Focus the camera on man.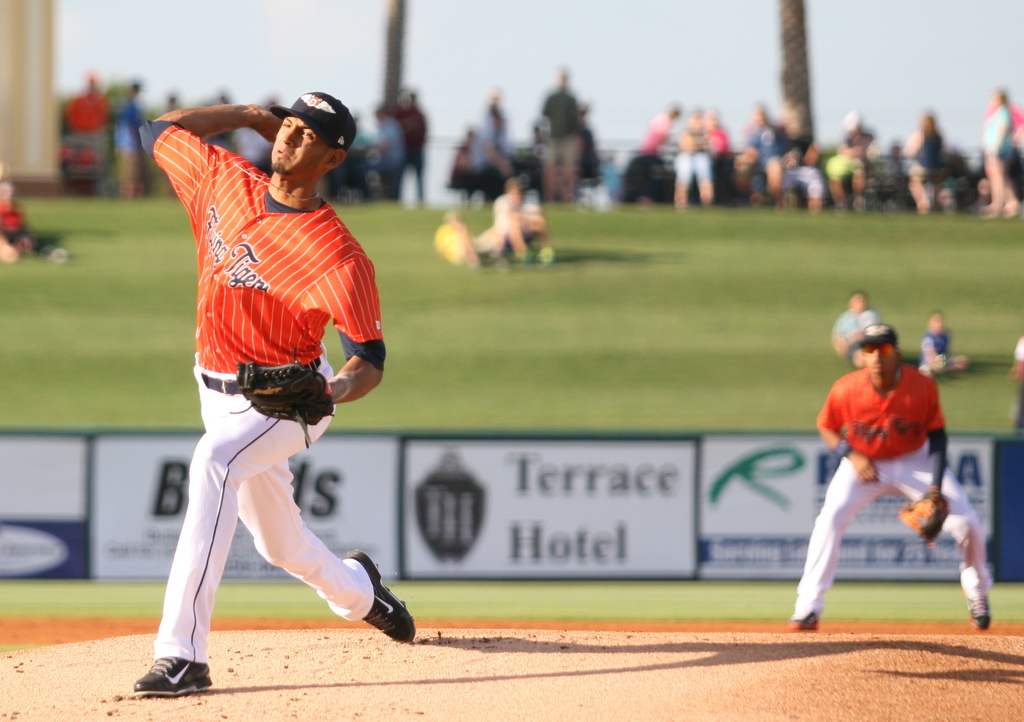
Focus region: 131,88,416,695.
